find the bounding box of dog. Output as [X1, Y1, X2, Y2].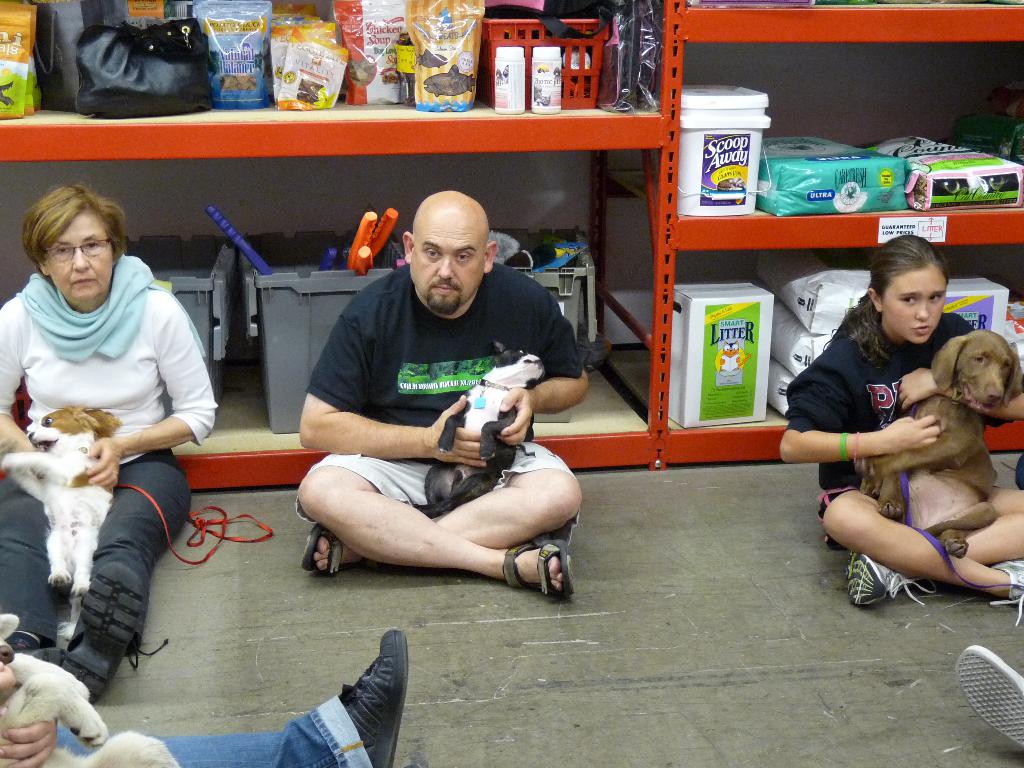
[0, 614, 181, 767].
